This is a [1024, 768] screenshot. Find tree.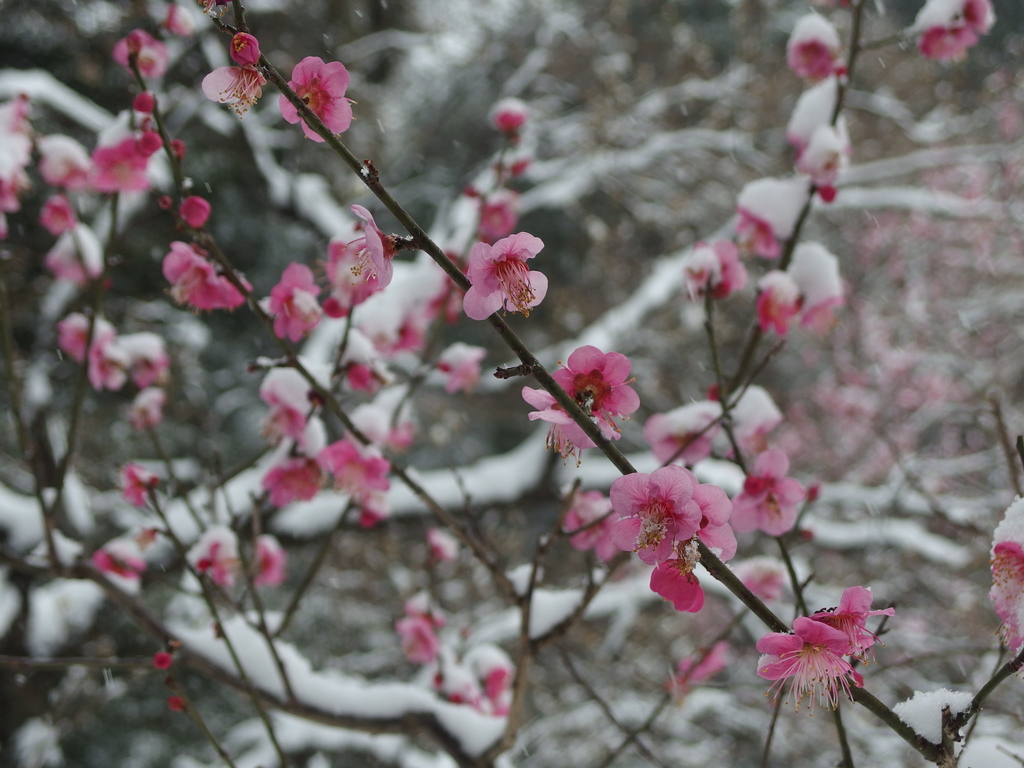
Bounding box: x1=0, y1=0, x2=893, y2=767.
